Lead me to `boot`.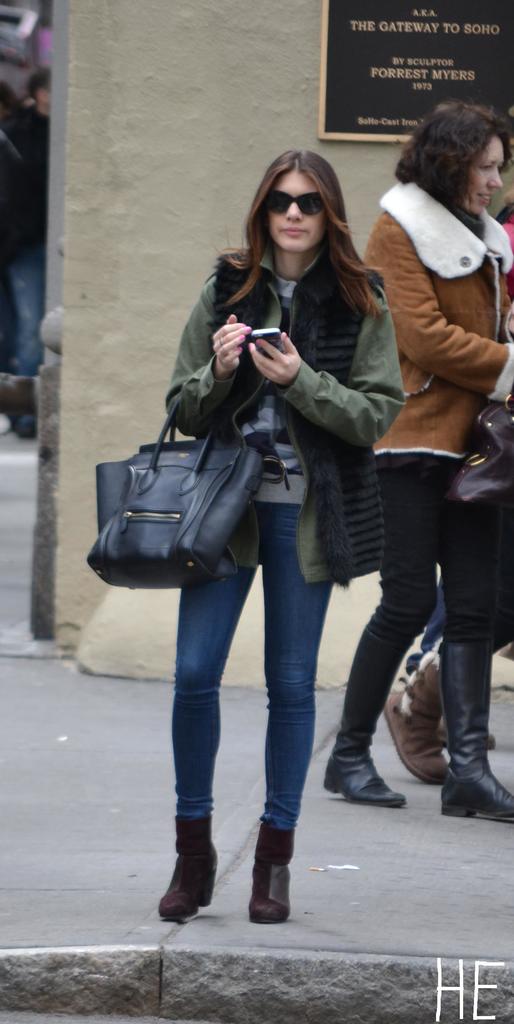
Lead to {"left": 162, "top": 819, "right": 222, "bottom": 914}.
